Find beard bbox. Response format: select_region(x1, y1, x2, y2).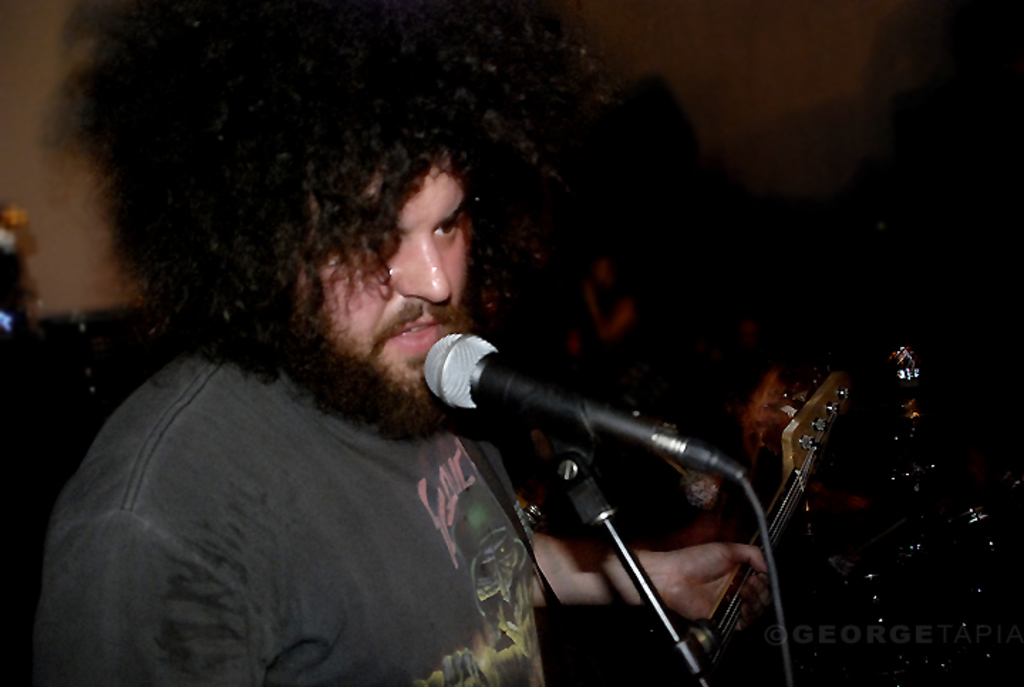
select_region(276, 256, 445, 431).
